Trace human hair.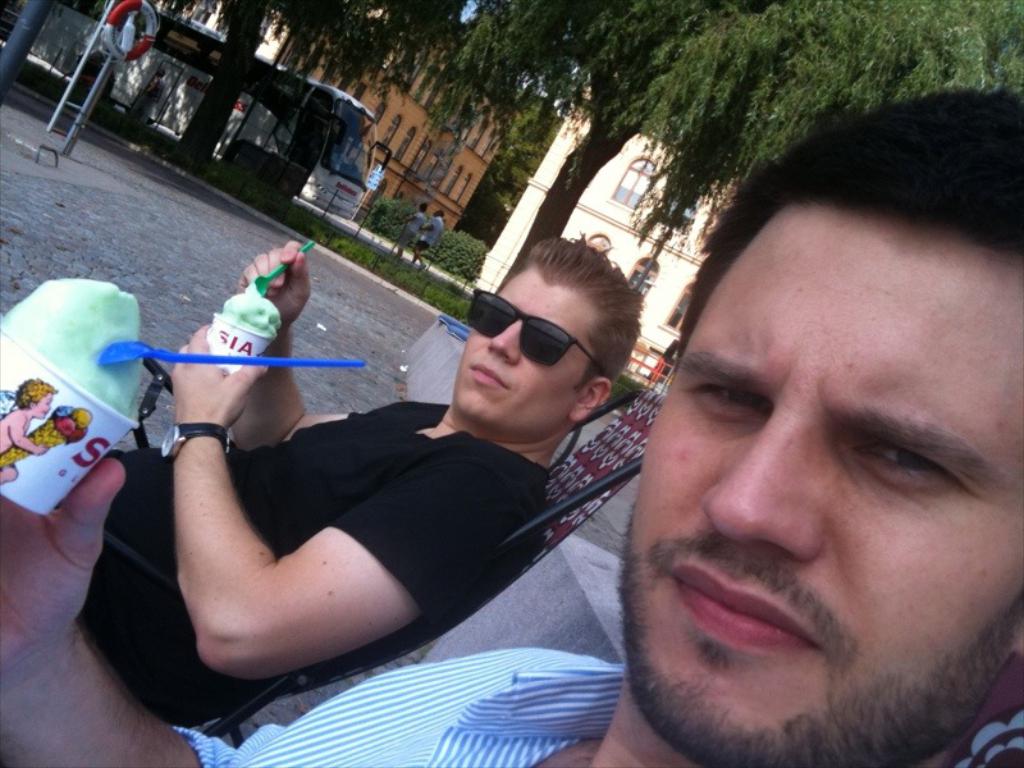
Traced to BBox(521, 230, 646, 385).
